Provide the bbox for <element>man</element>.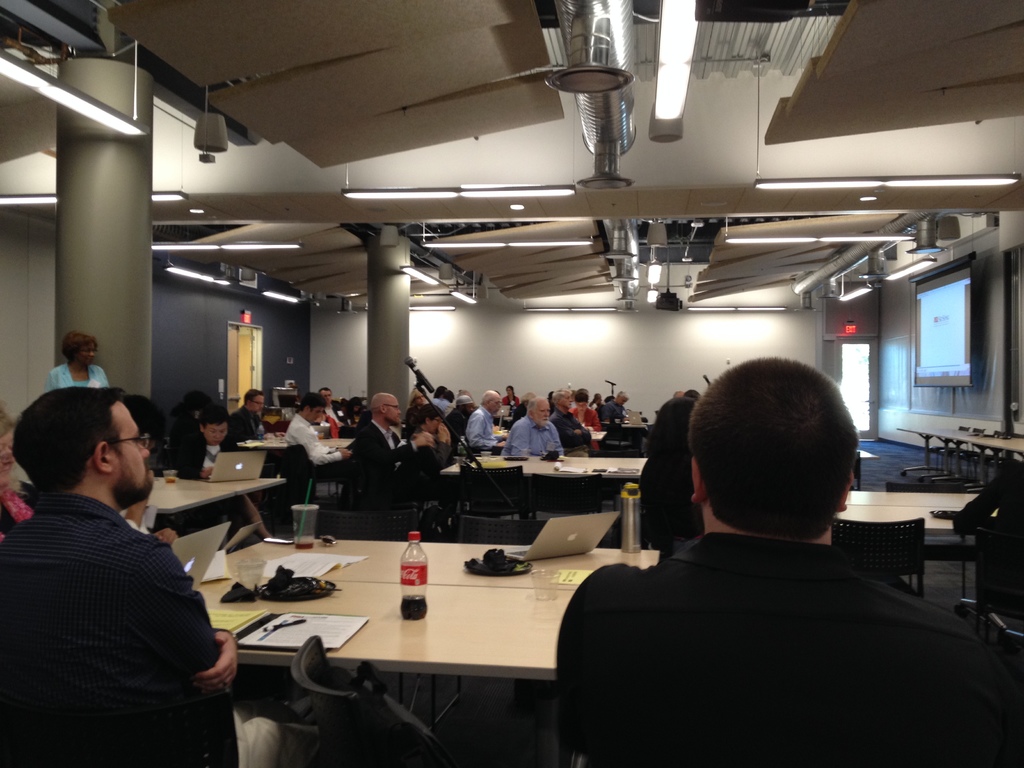
x1=349, y1=394, x2=461, y2=532.
